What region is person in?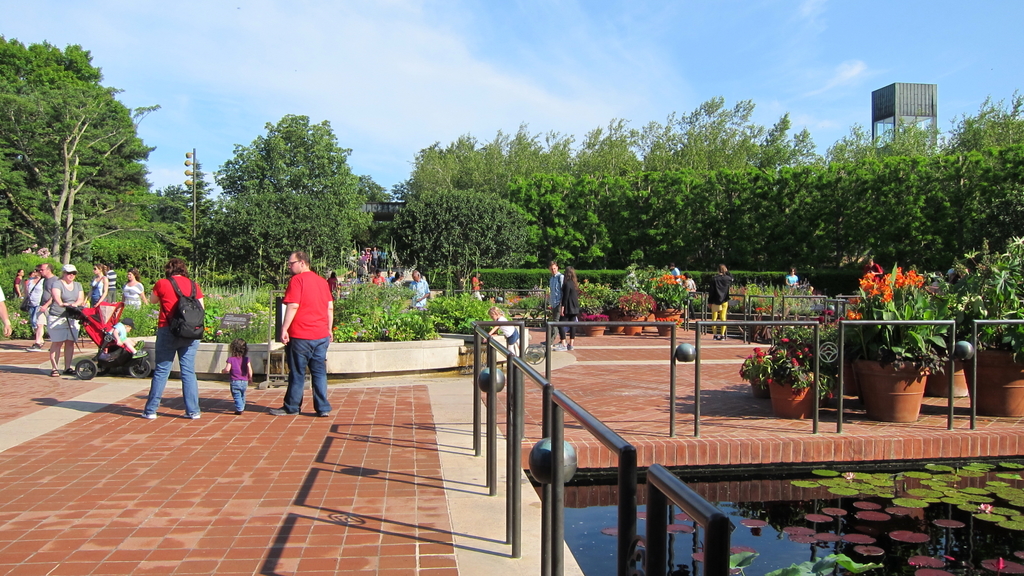
[123,268,147,307].
